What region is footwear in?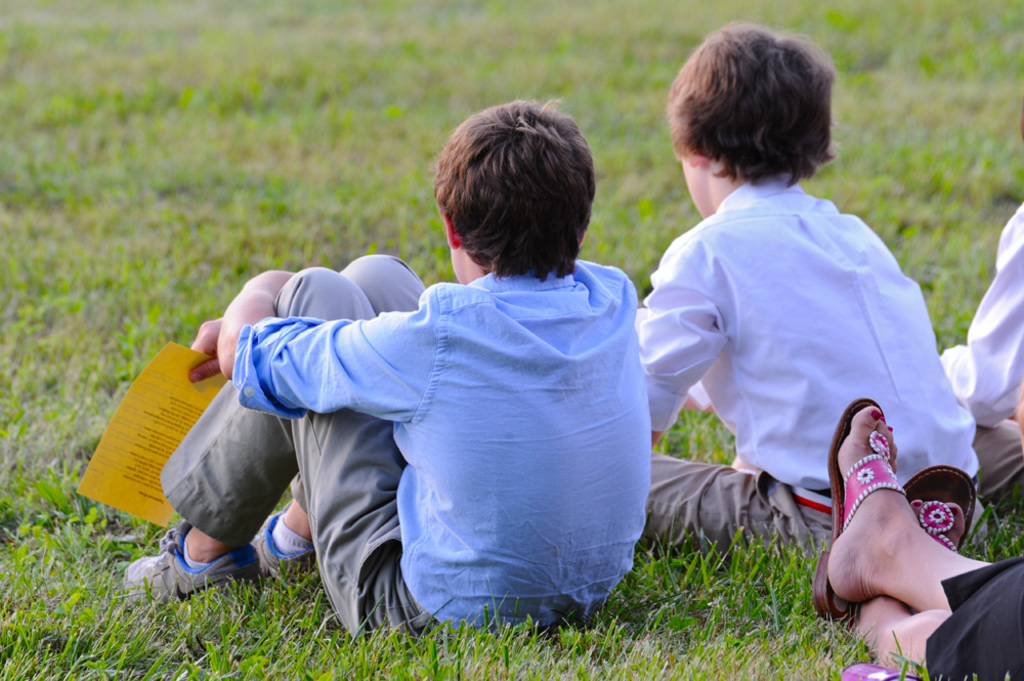
(x1=808, y1=396, x2=893, y2=624).
